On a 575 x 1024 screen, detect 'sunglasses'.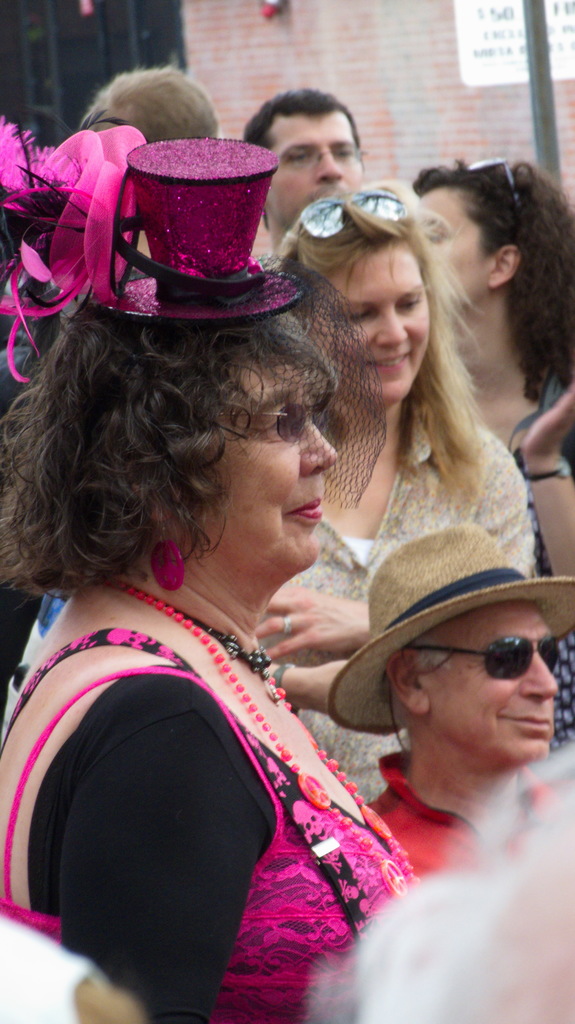
213/400/329/444.
